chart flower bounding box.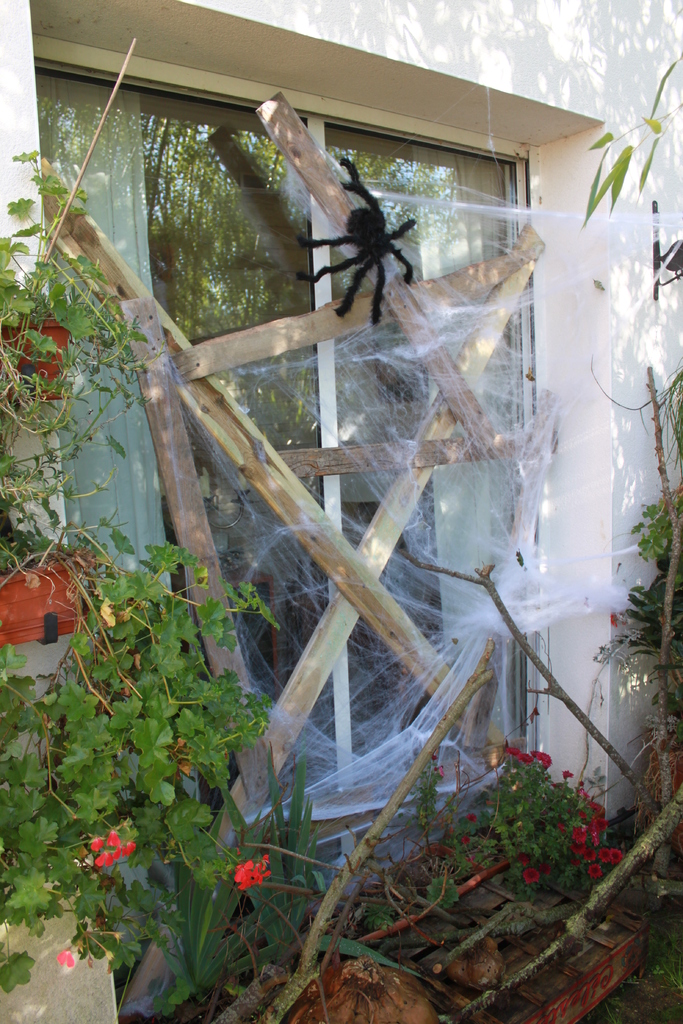
Charted: (233,864,250,883).
